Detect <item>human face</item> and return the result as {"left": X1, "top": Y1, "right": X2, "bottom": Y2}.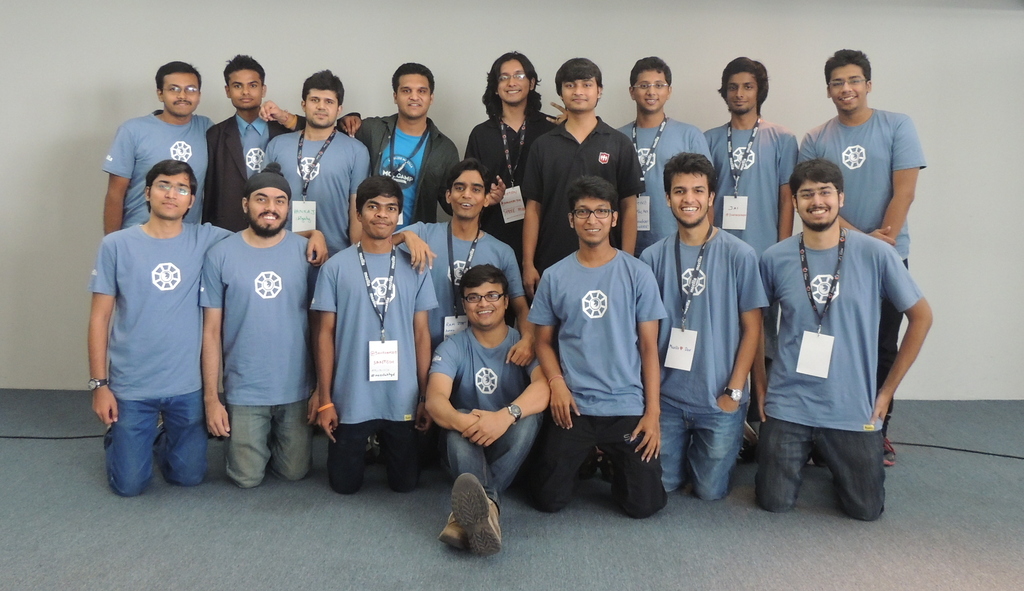
{"left": 358, "top": 197, "right": 399, "bottom": 239}.
